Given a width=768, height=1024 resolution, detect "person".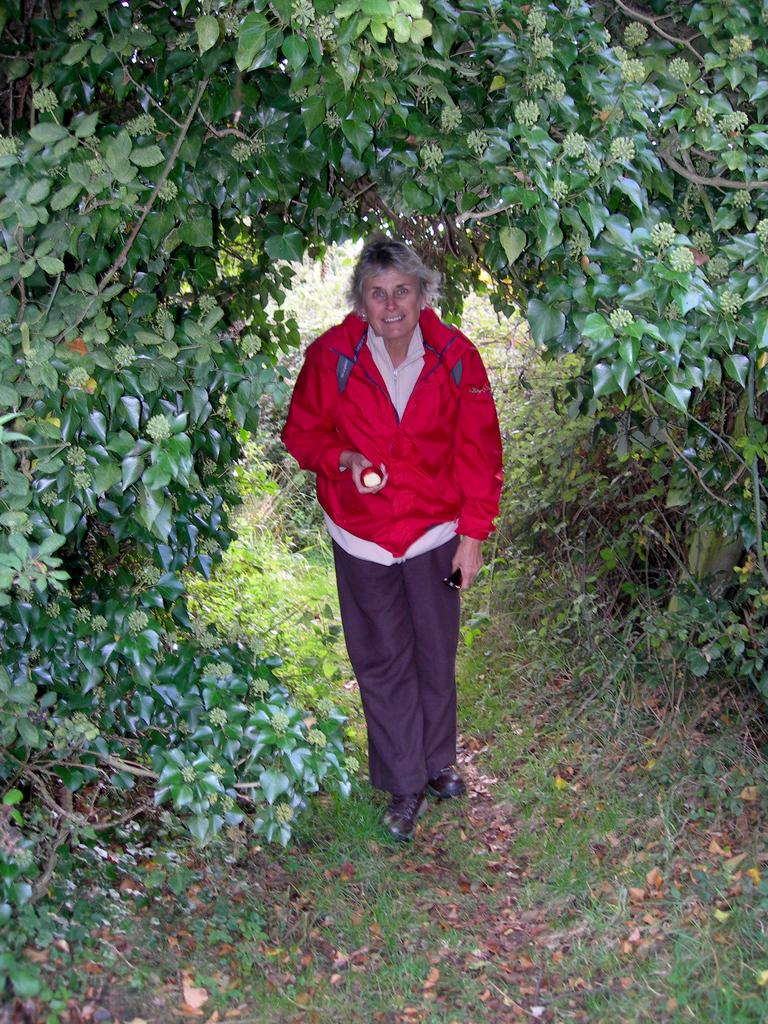
locate(285, 218, 502, 853).
